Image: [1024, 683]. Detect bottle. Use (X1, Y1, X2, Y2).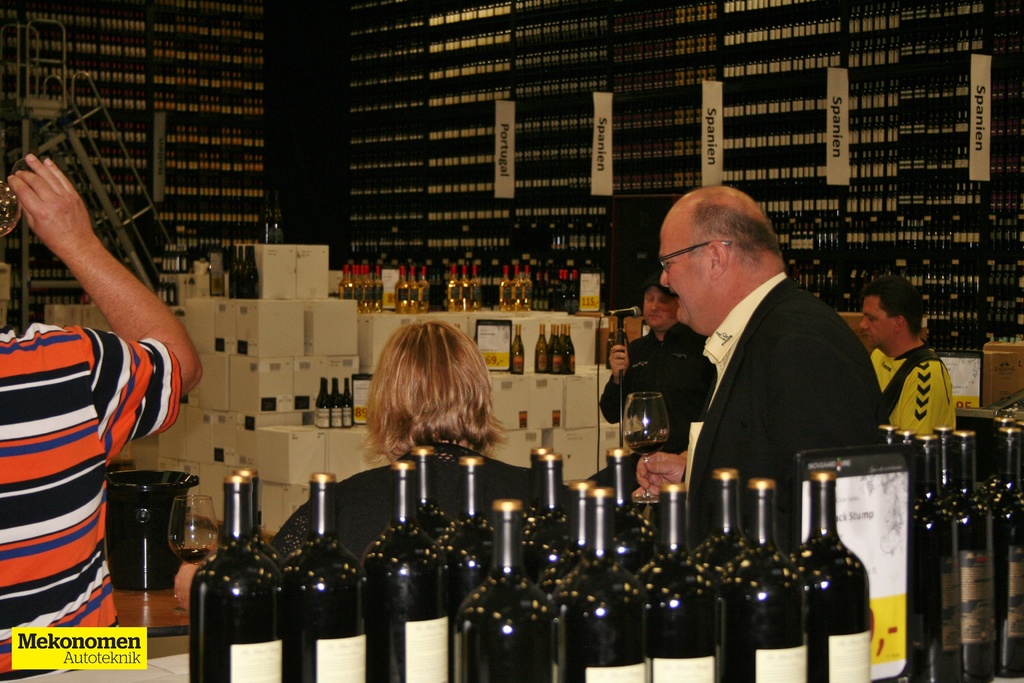
(511, 326, 528, 375).
